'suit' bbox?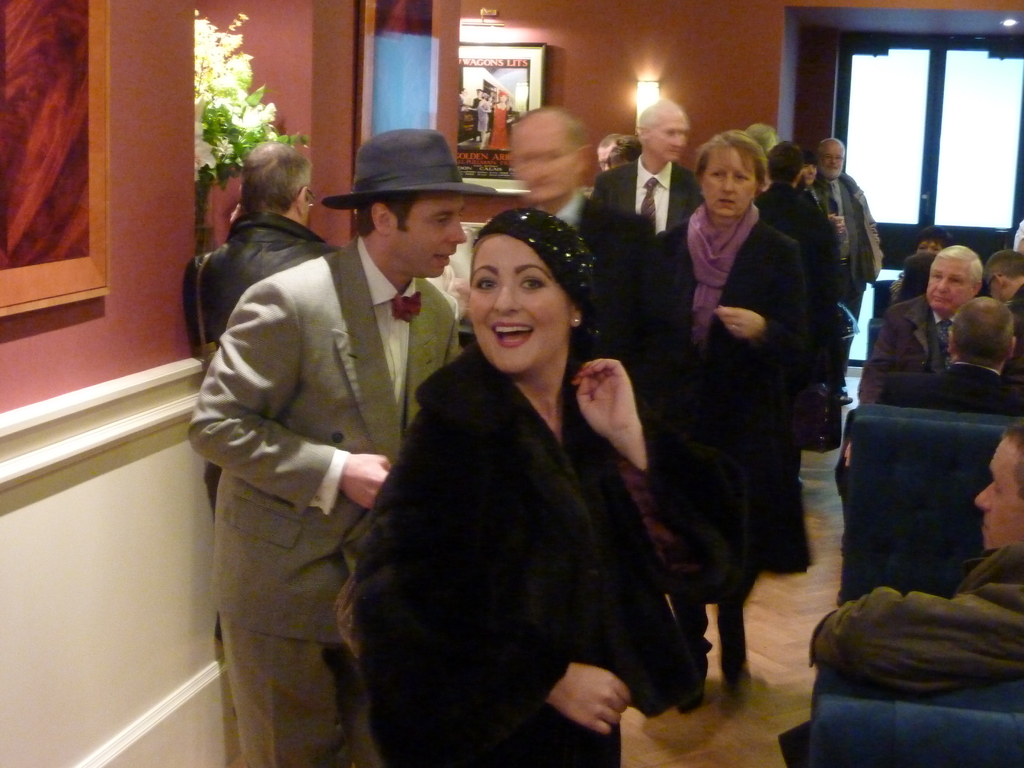
(184, 244, 467, 767)
